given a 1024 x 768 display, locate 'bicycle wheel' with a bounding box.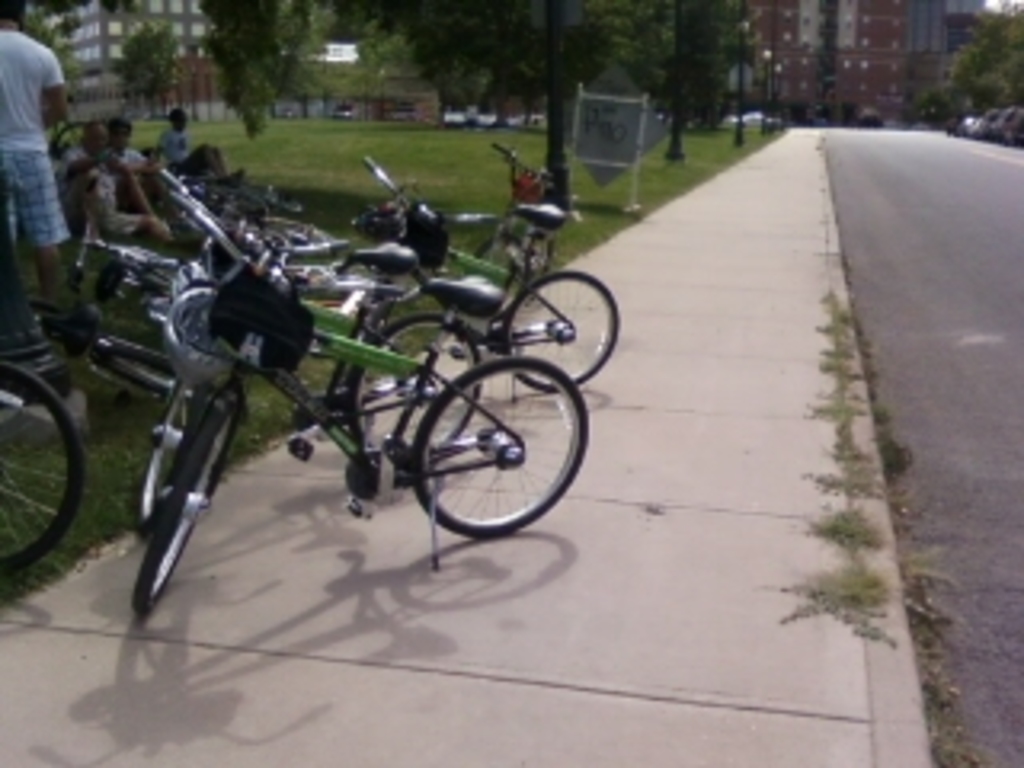
Located: pyautogui.locateOnScreen(144, 371, 234, 528).
